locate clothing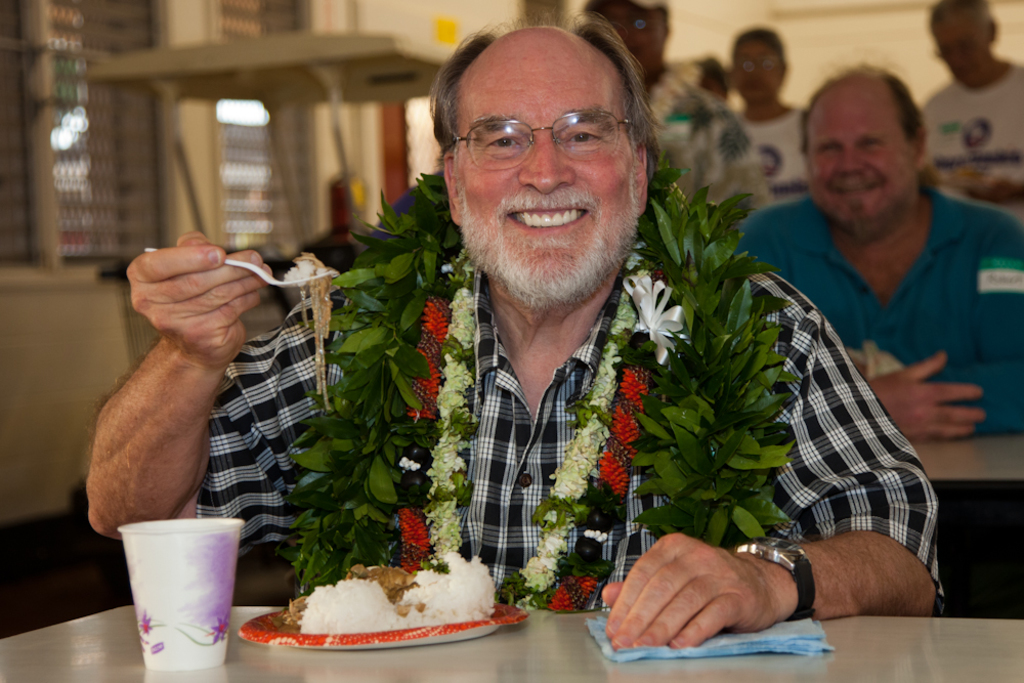
641, 65, 766, 218
